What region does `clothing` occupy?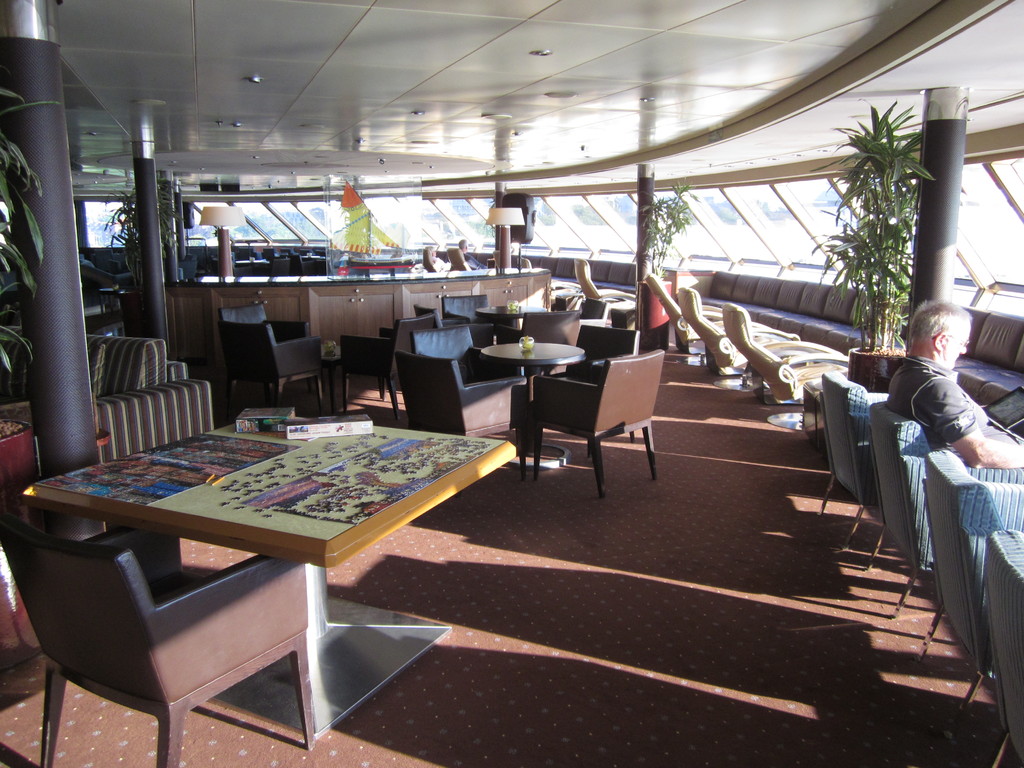
867,324,1004,579.
